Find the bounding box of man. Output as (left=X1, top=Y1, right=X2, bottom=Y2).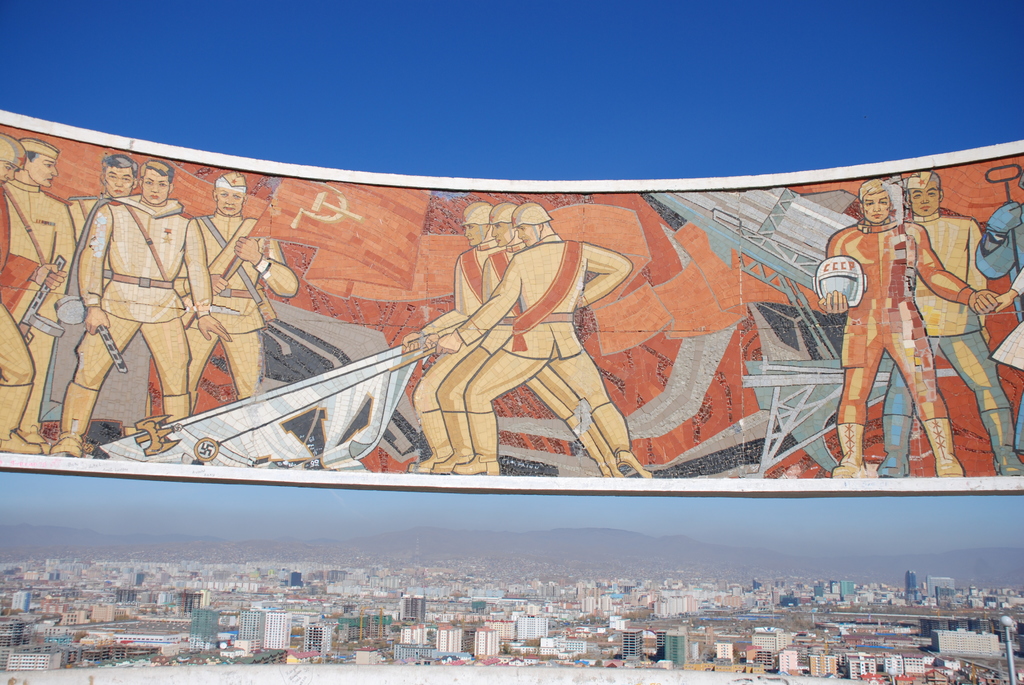
(left=1, top=137, right=71, bottom=443).
